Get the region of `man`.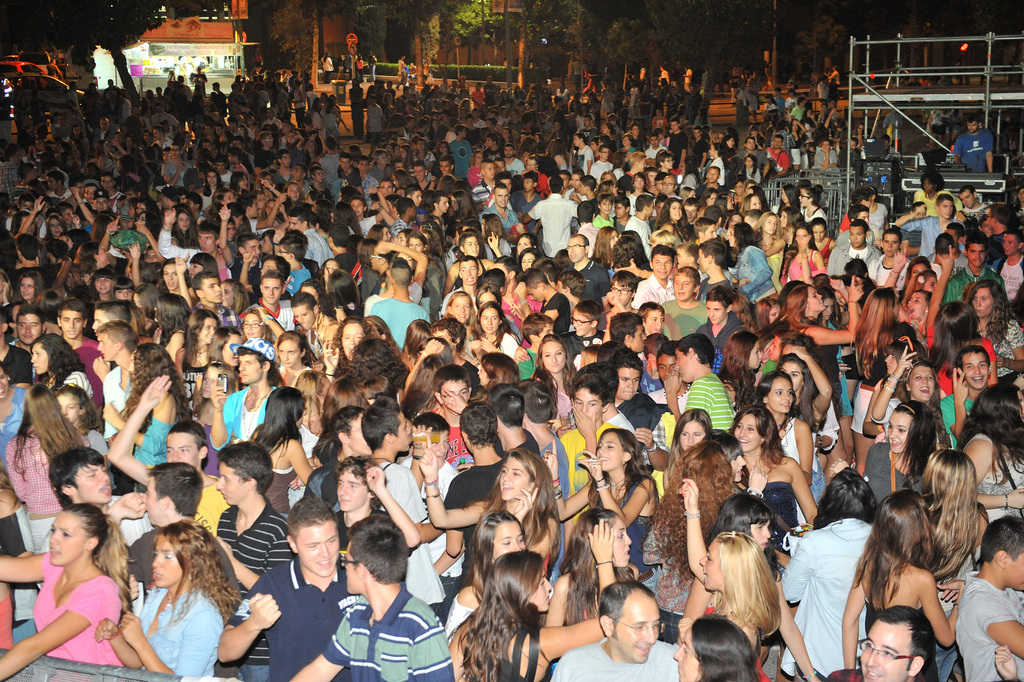
701:291:739:374.
